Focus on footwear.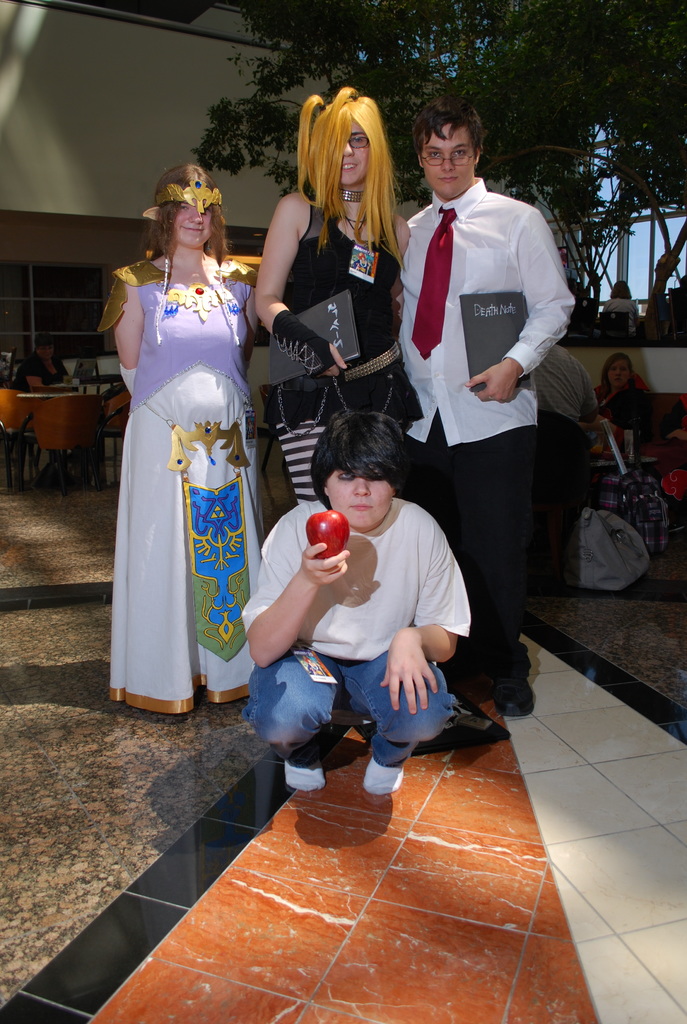
Focused at (x1=492, y1=672, x2=533, y2=716).
